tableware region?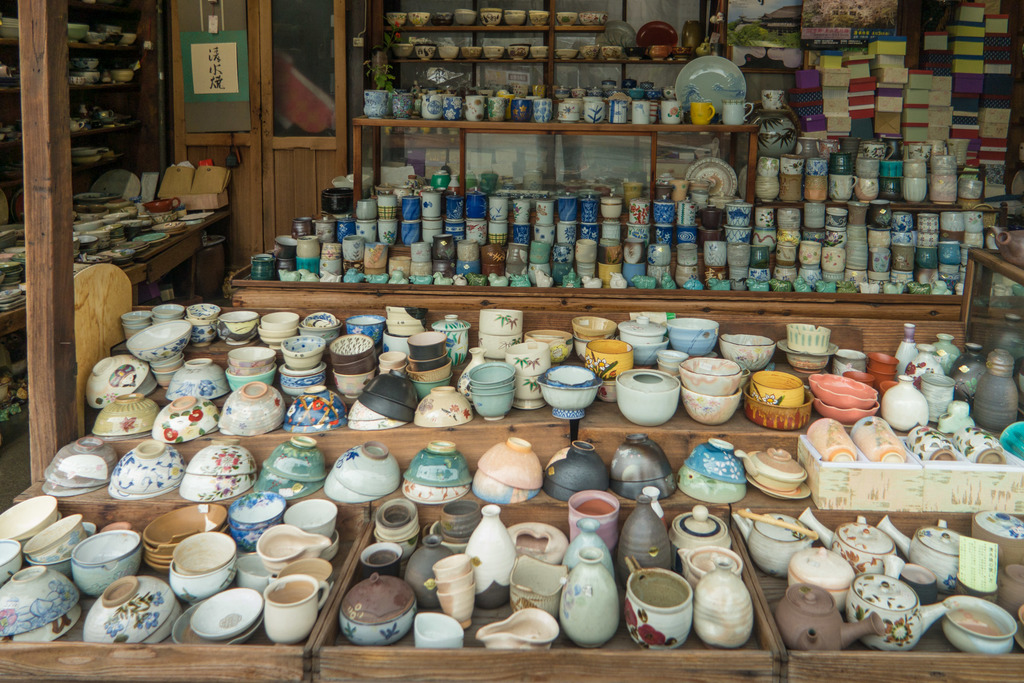
303, 322, 343, 347
